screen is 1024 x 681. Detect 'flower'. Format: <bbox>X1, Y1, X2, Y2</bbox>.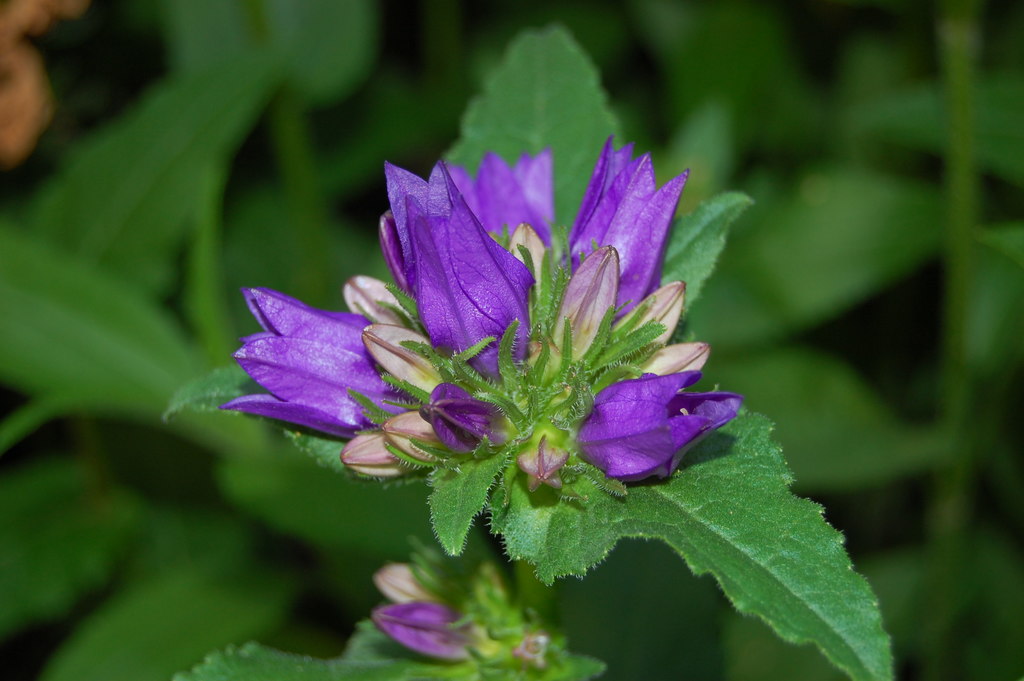
<bbox>367, 599, 472, 666</bbox>.
